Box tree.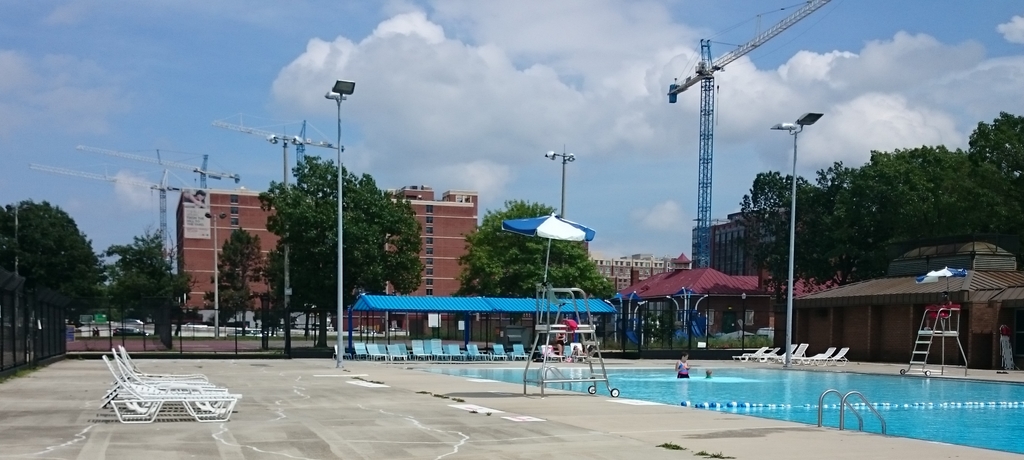
region(248, 145, 418, 343).
